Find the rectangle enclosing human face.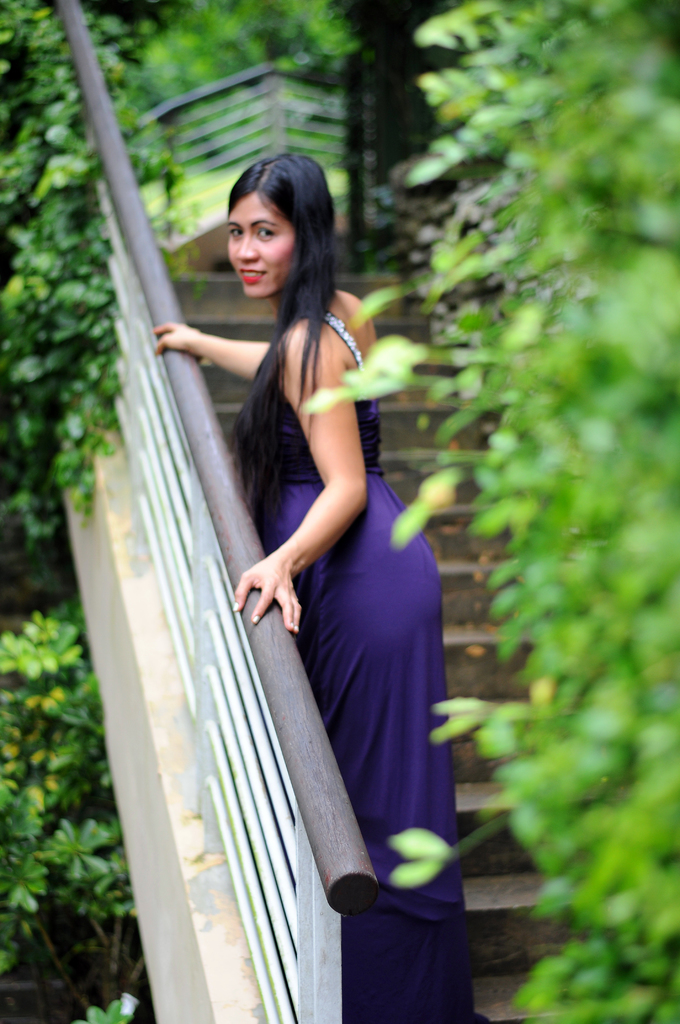
<region>225, 193, 294, 296</region>.
